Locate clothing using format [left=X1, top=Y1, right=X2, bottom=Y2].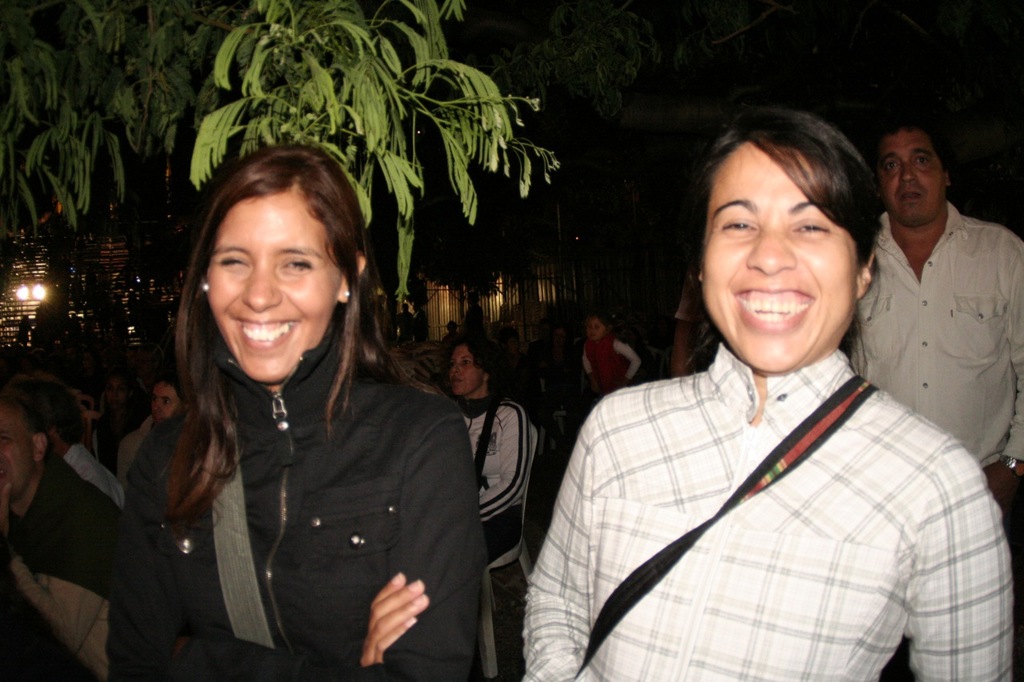
[left=522, top=345, right=1019, bottom=681].
